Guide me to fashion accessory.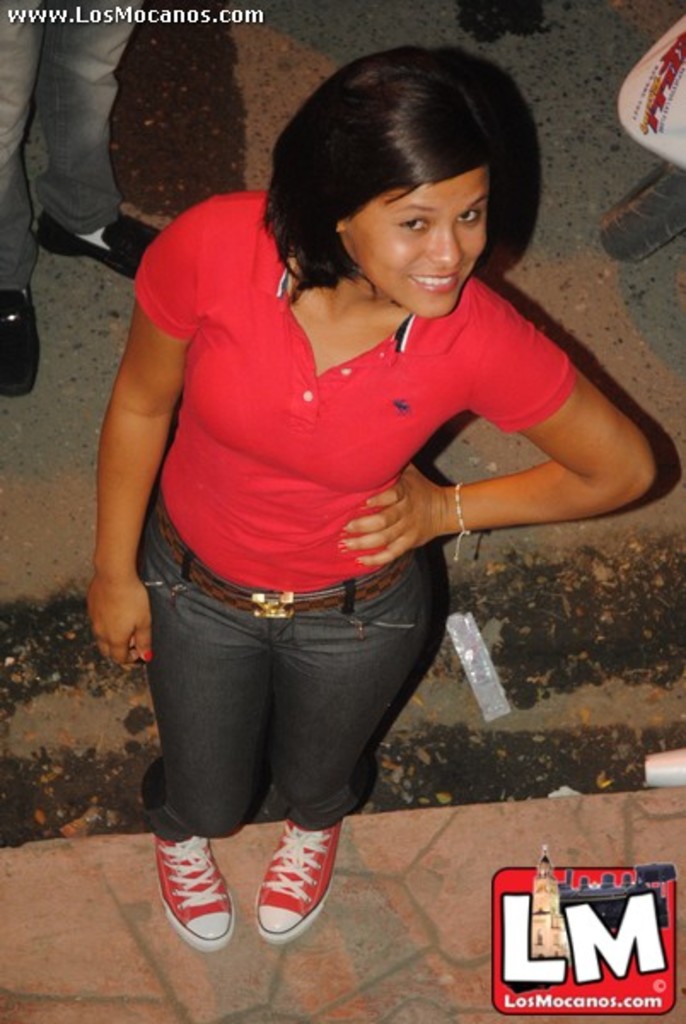
Guidance: crop(251, 817, 350, 949).
